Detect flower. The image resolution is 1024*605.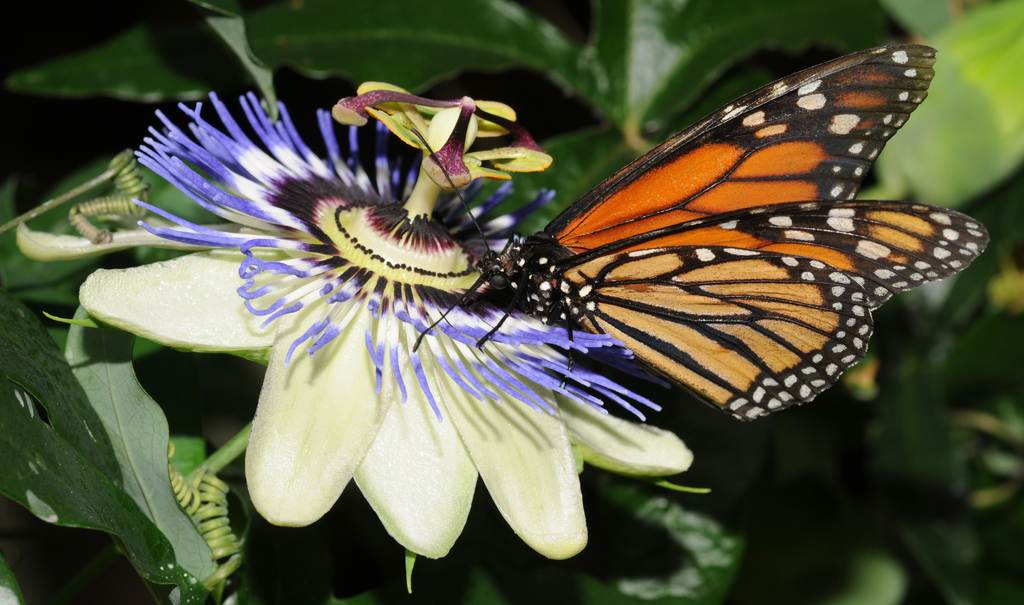
l=92, t=66, r=732, b=561.
